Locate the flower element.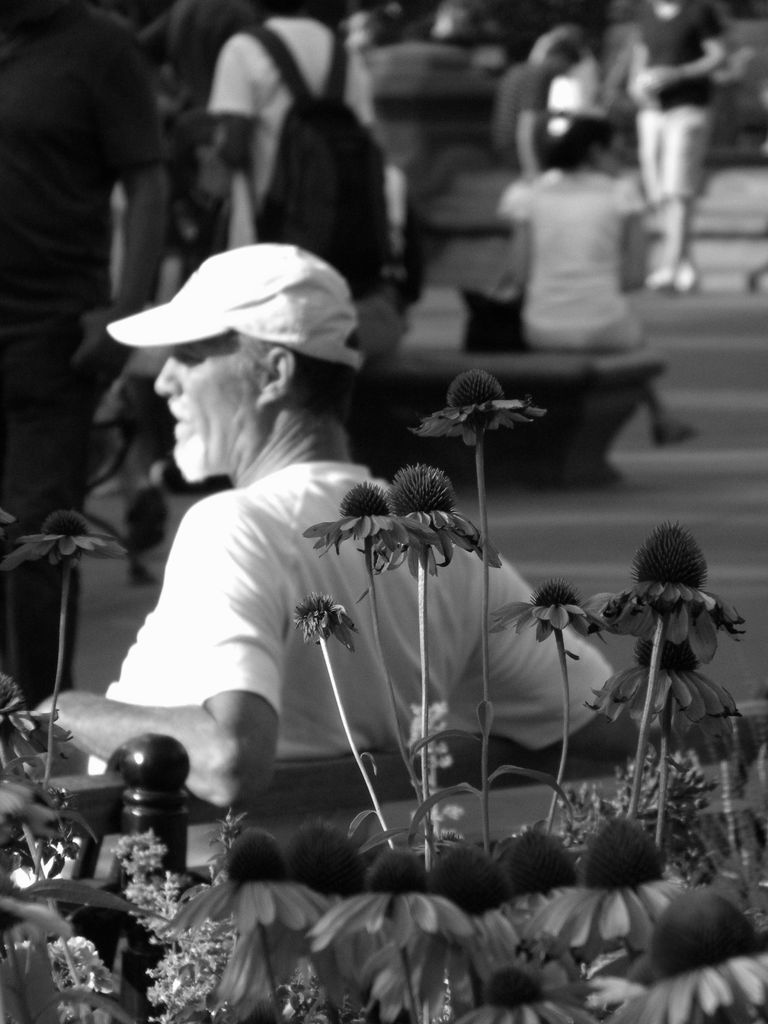
Element bbox: bbox=[299, 479, 413, 557].
